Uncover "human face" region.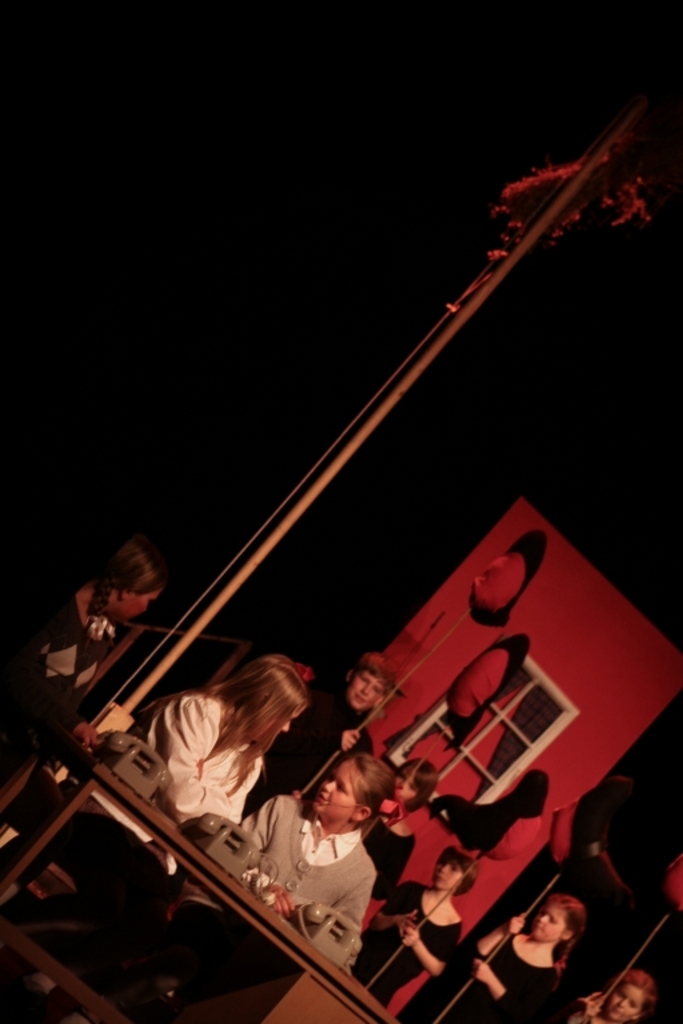
Uncovered: 390/772/418/805.
